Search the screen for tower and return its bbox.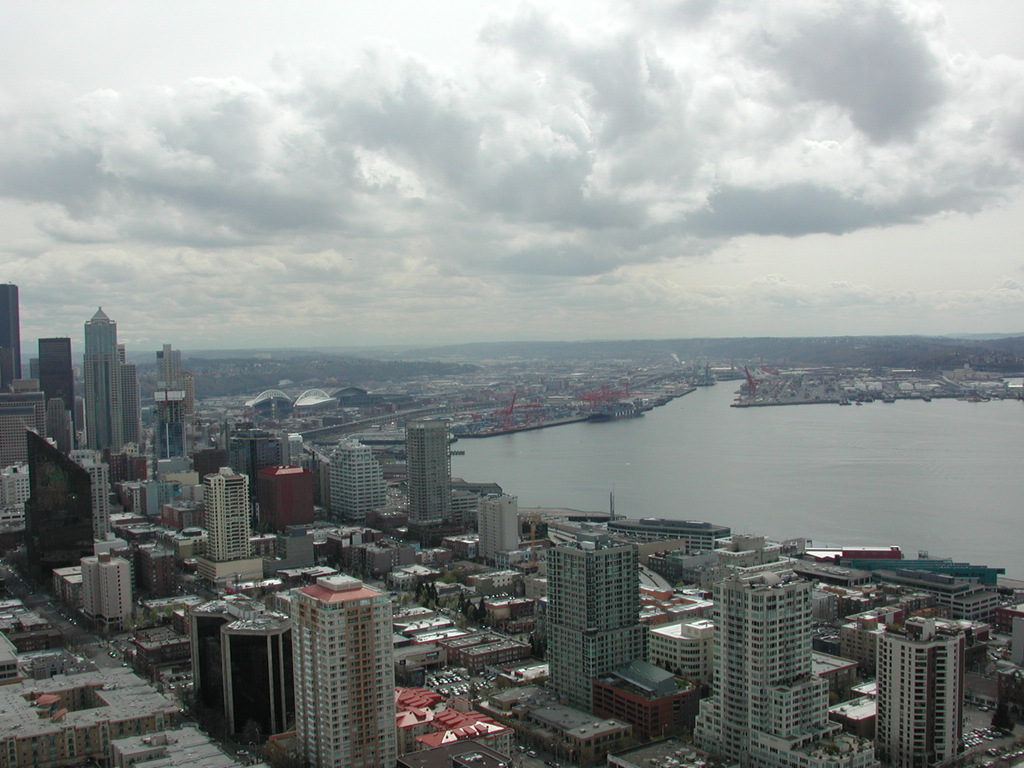
Found: 22,446,95,562.
